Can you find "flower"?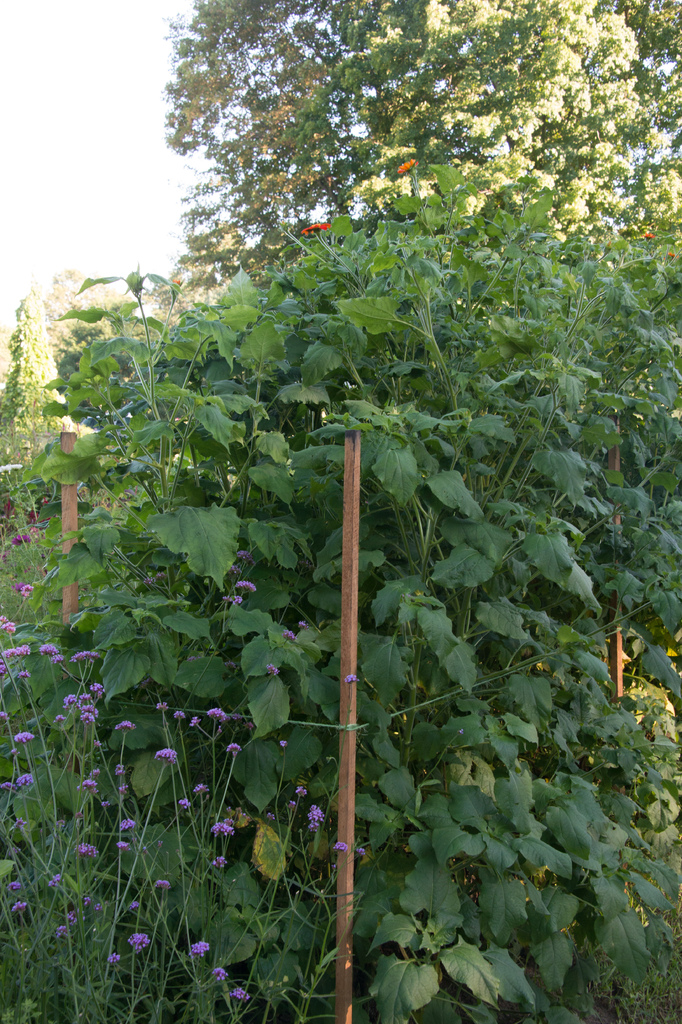
Yes, bounding box: bbox(223, 591, 247, 605).
